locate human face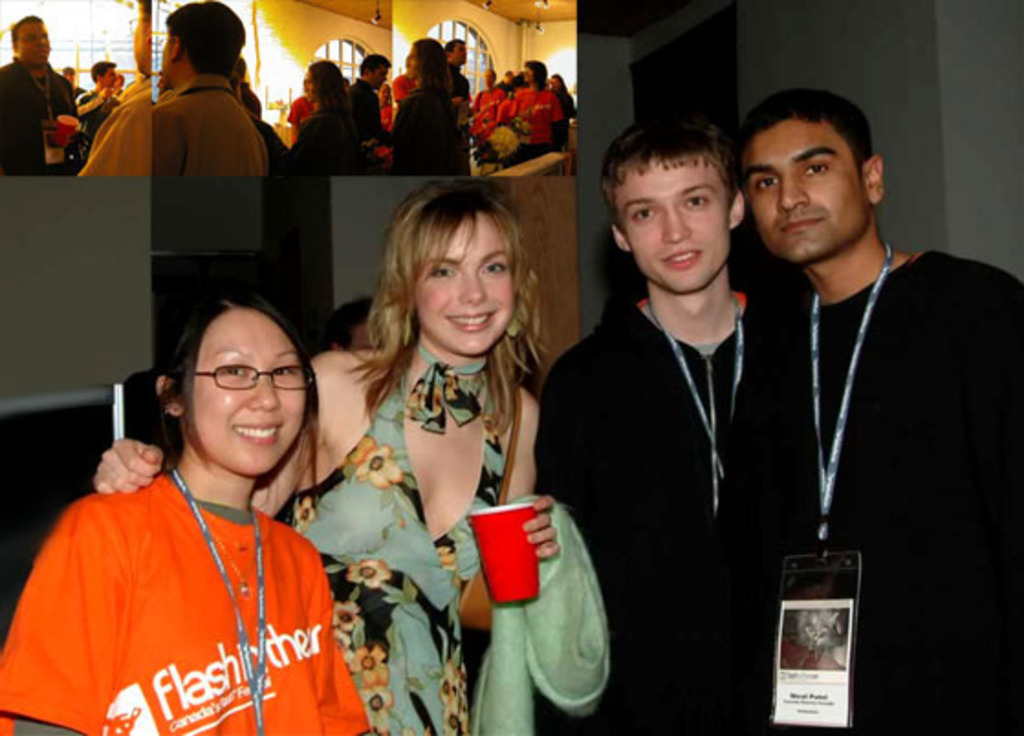
select_region(189, 306, 306, 476)
